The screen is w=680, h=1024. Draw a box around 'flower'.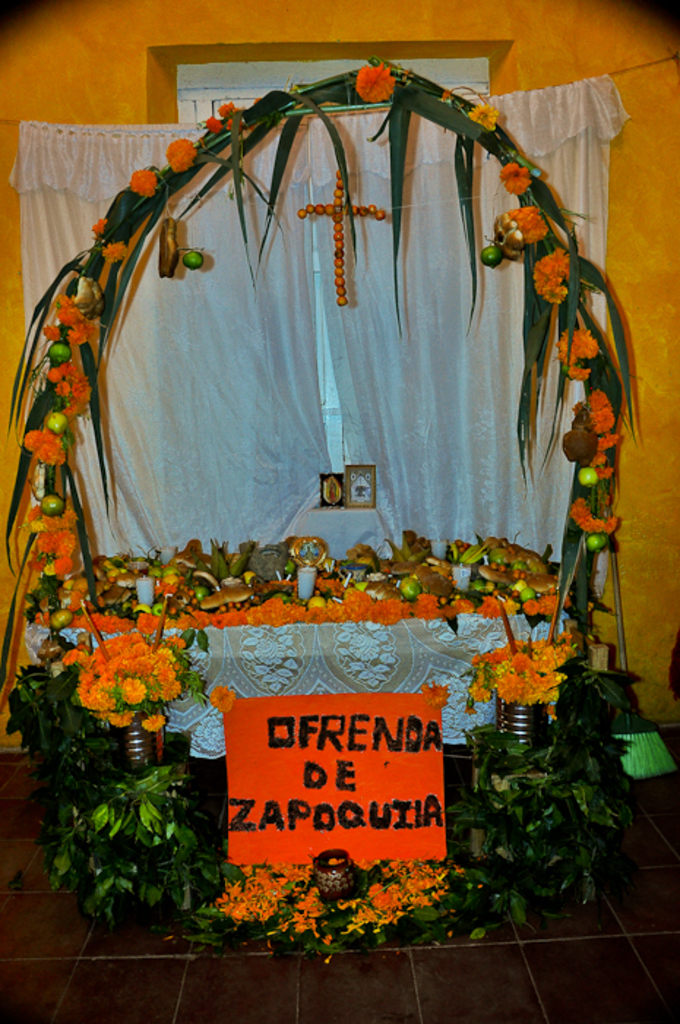
l=101, t=243, r=126, b=266.
